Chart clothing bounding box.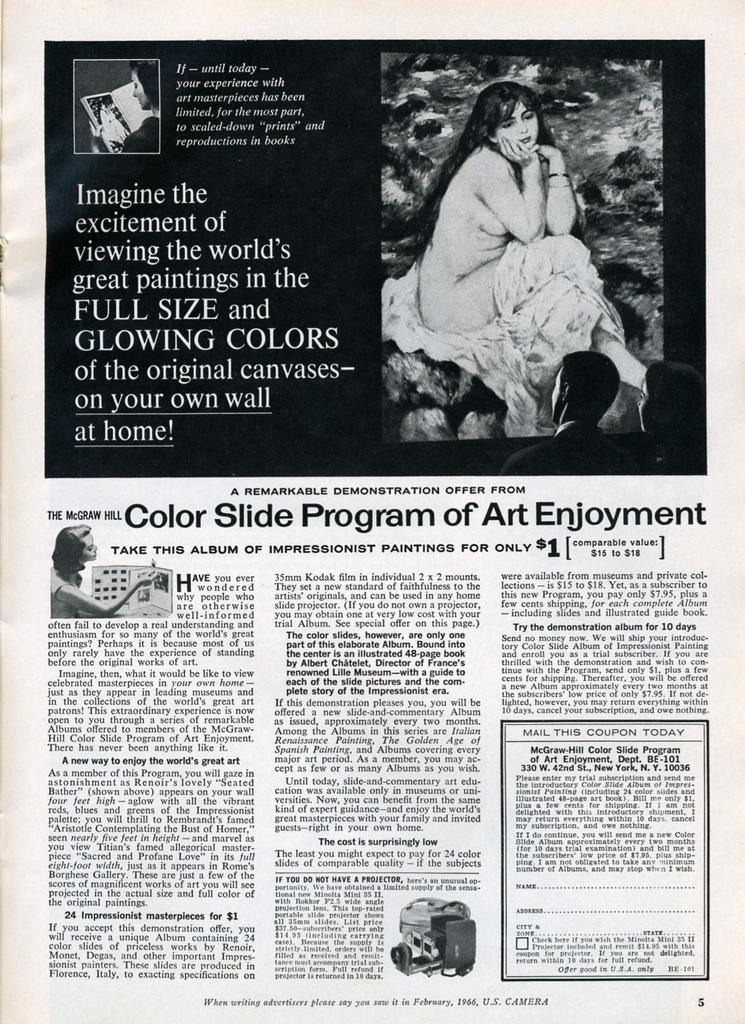
Charted: 499/412/627/477.
